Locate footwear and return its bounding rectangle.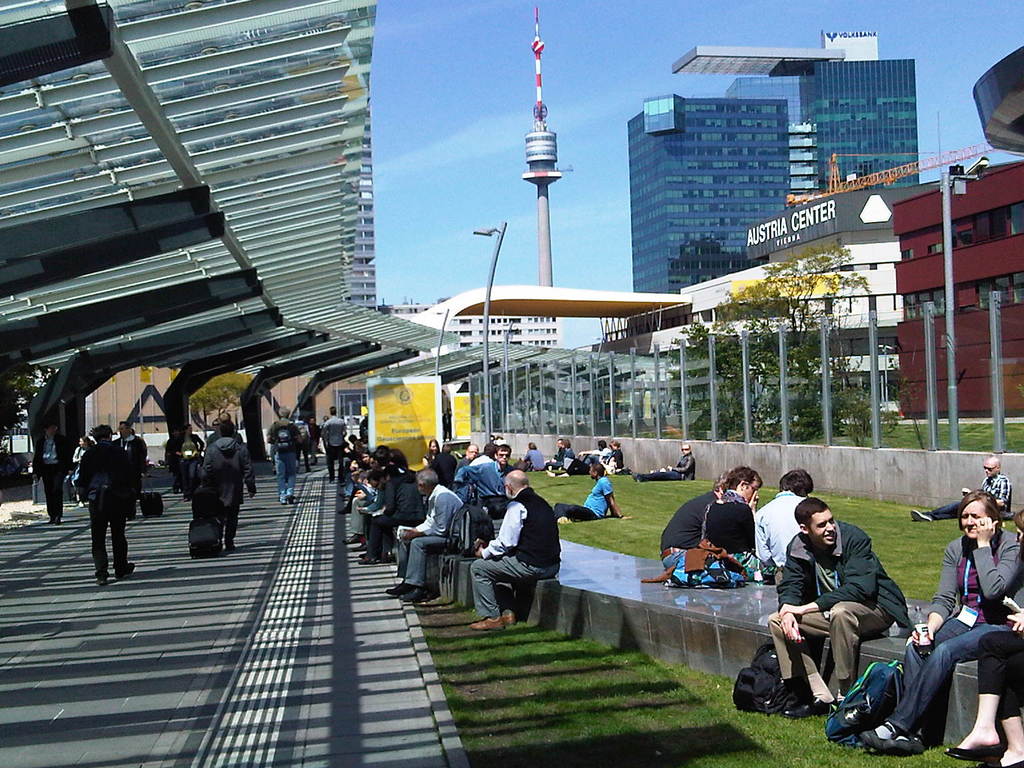
select_region(784, 697, 835, 718).
